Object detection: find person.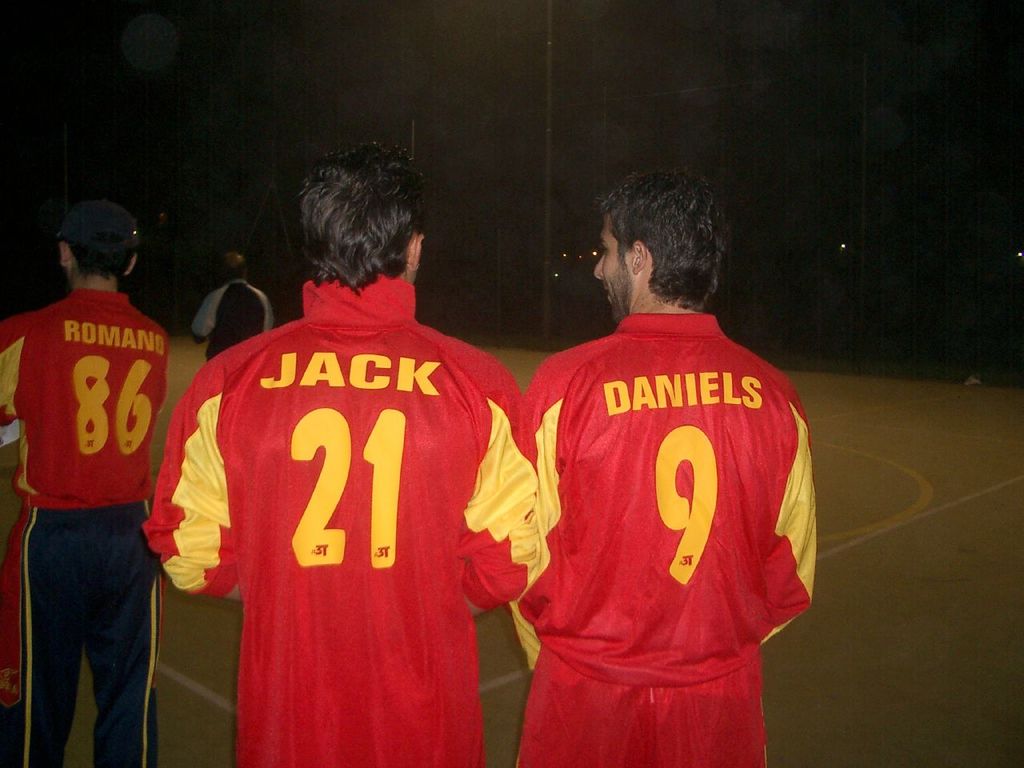
region(146, 131, 558, 767).
